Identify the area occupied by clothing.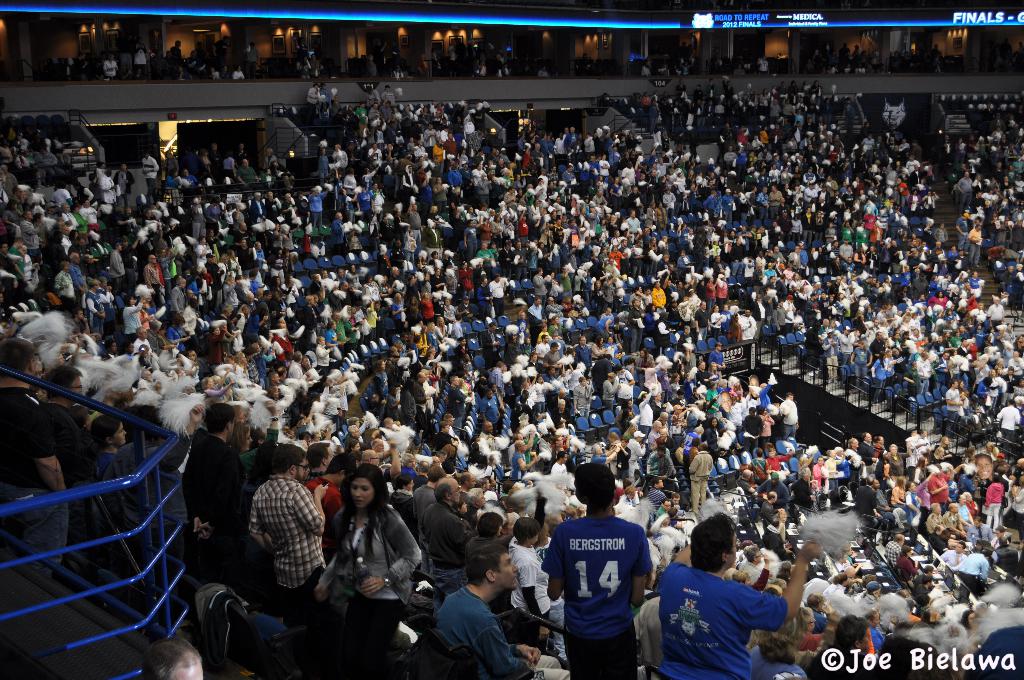
Area: (x1=484, y1=328, x2=497, y2=355).
